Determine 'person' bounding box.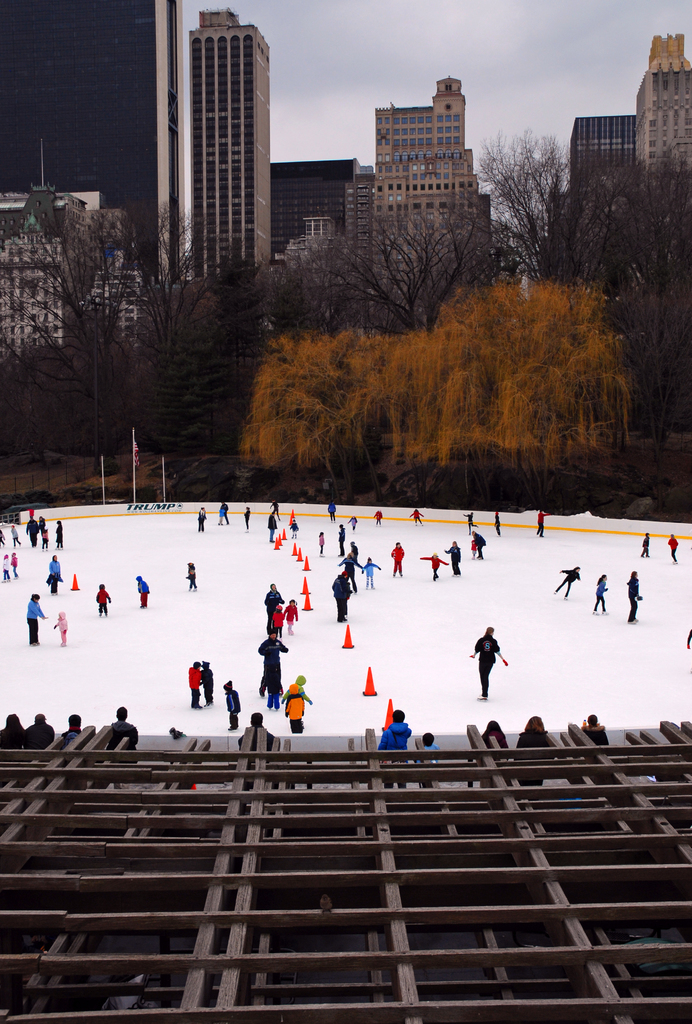
Determined: x1=545, y1=563, x2=581, y2=600.
